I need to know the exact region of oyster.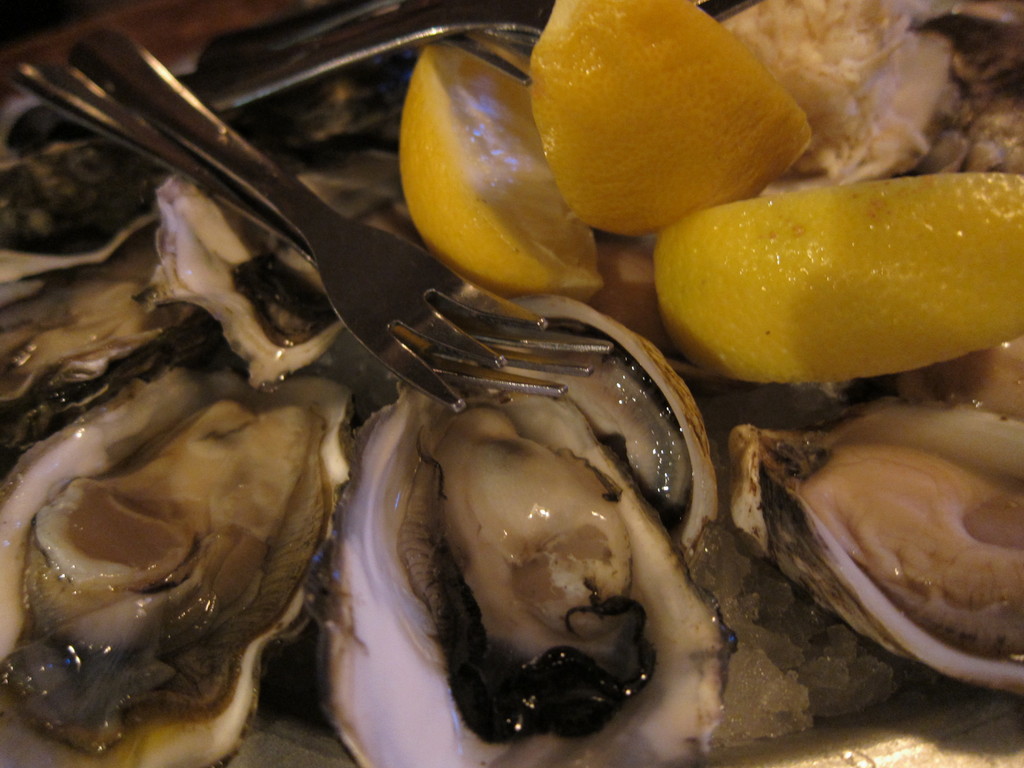
Region: locate(316, 376, 731, 767).
